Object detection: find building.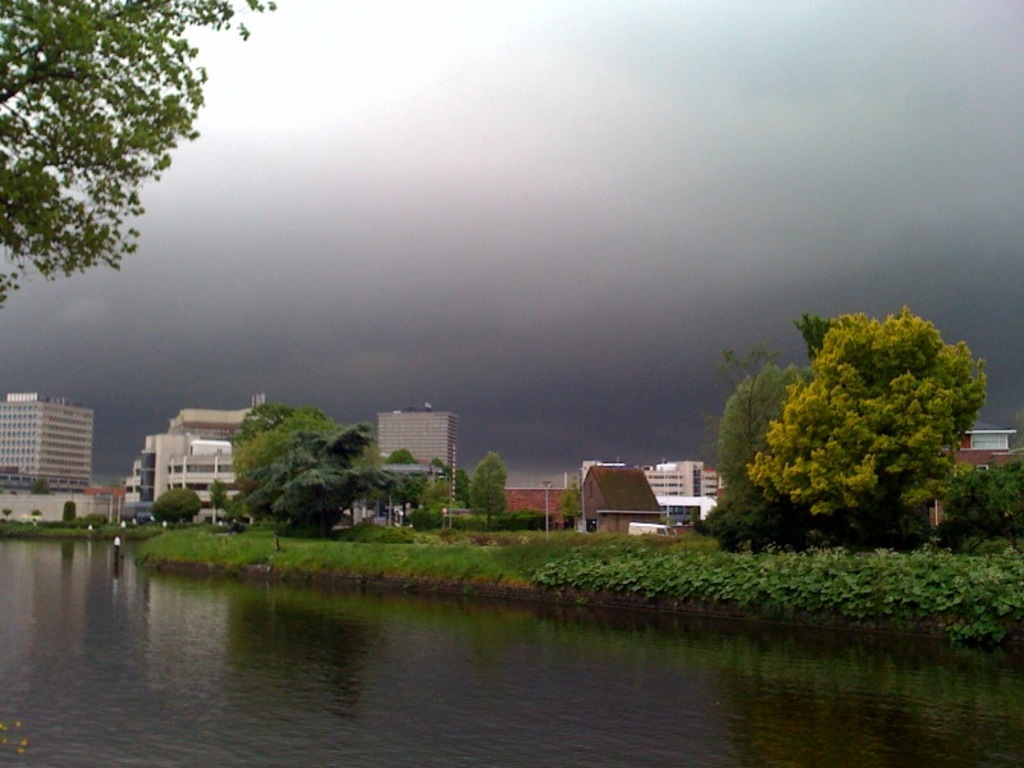
(503,488,571,526).
